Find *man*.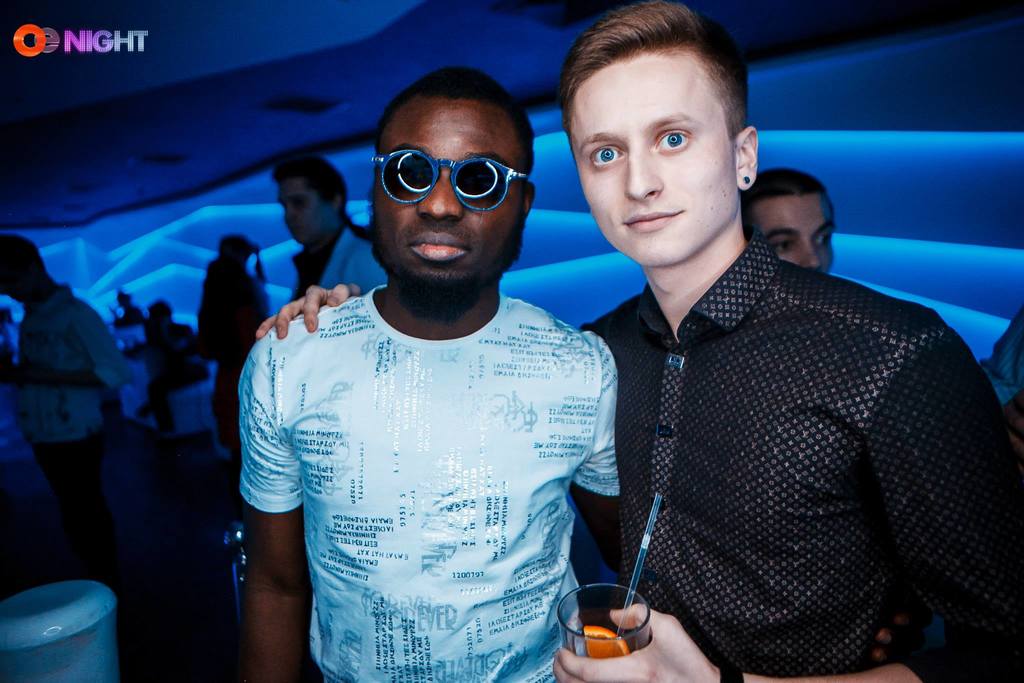
pyautogui.locateOnScreen(135, 274, 205, 421).
